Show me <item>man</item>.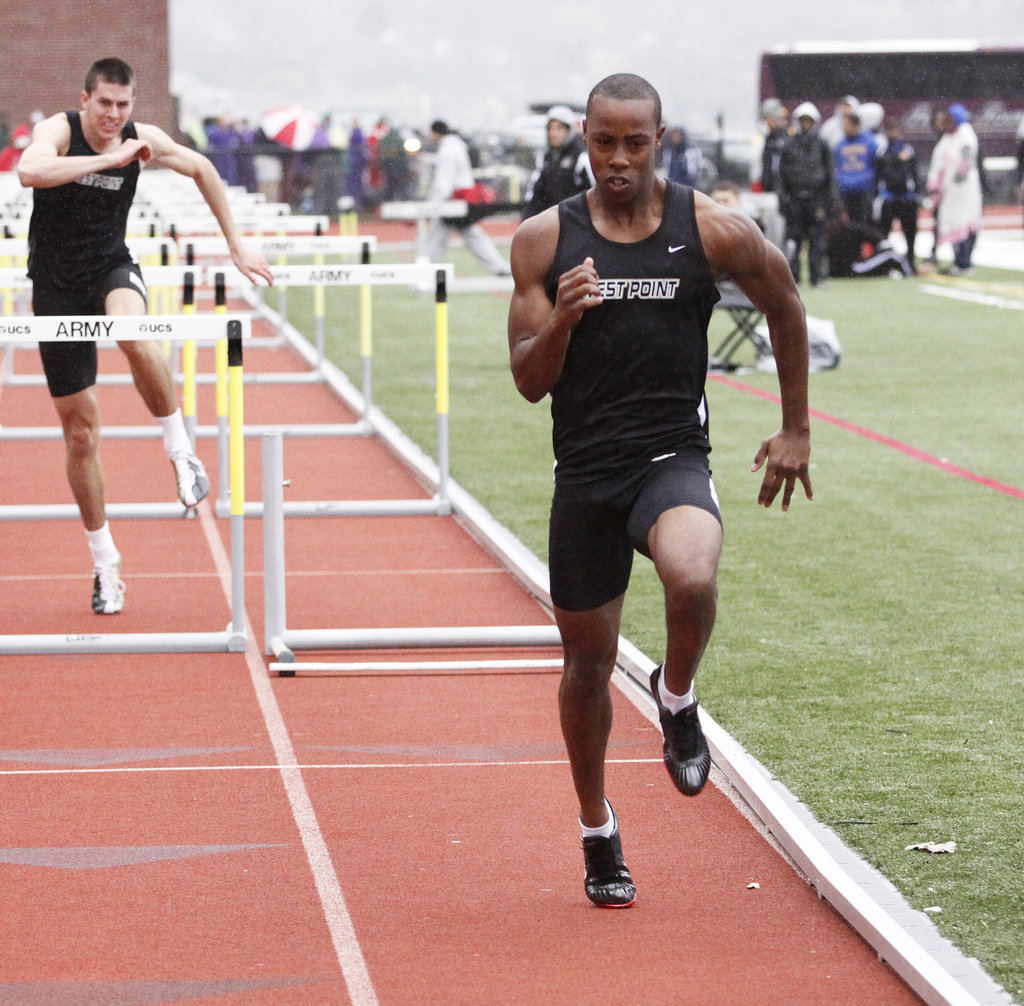
<item>man</item> is here: [x1=826, y1=100, x2=880, y2=260].
